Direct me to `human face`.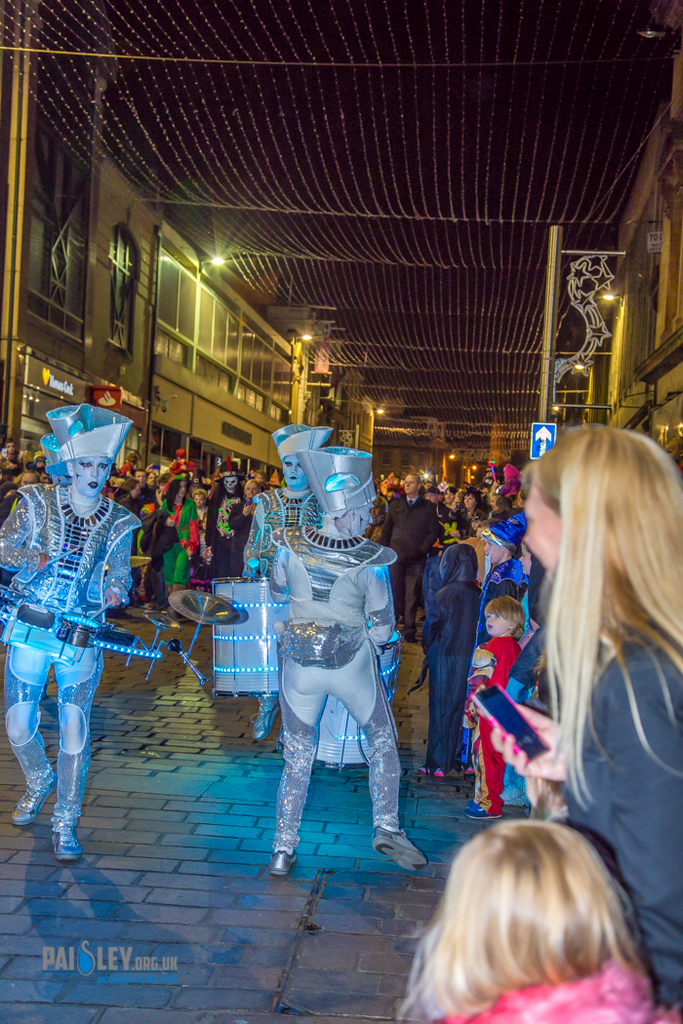
Direction: locate(136, 470, 146, 485).
